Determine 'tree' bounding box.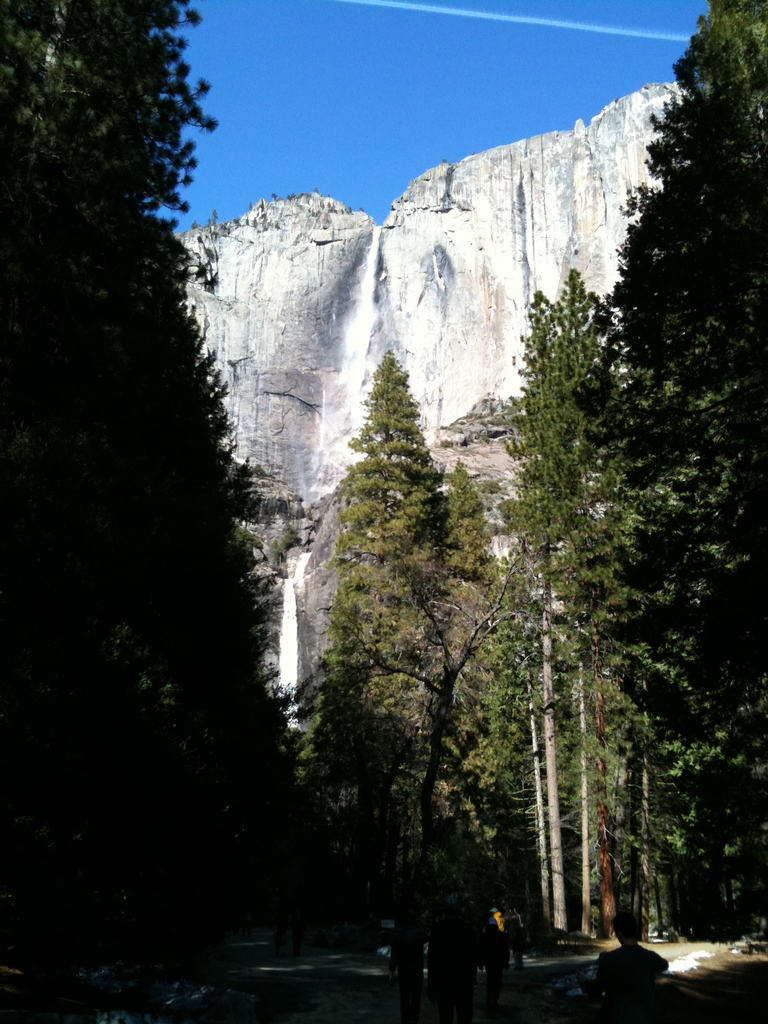
Determined: 472,0,767,952.
